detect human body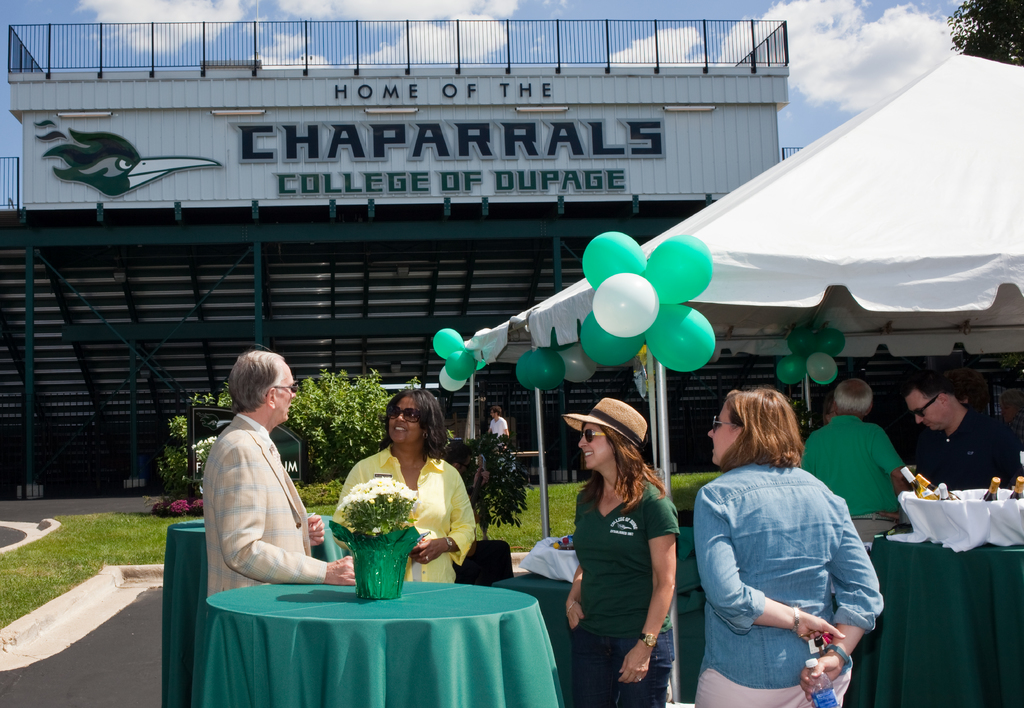
(486, 416, 512, 441)
